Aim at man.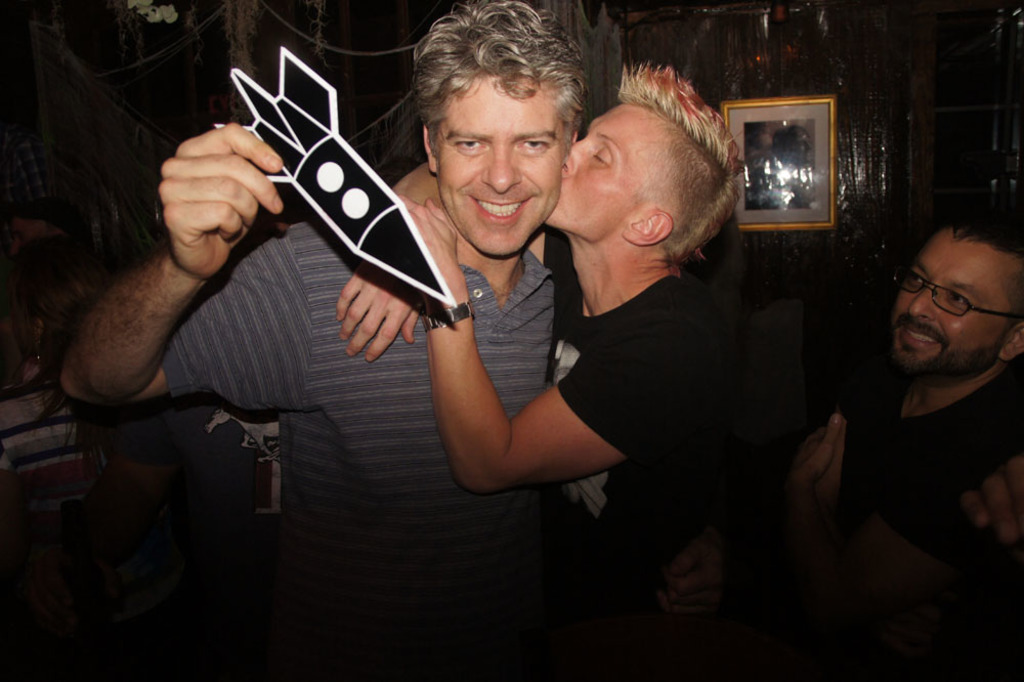
Aimed at locate(51, 0, 590, 681).
